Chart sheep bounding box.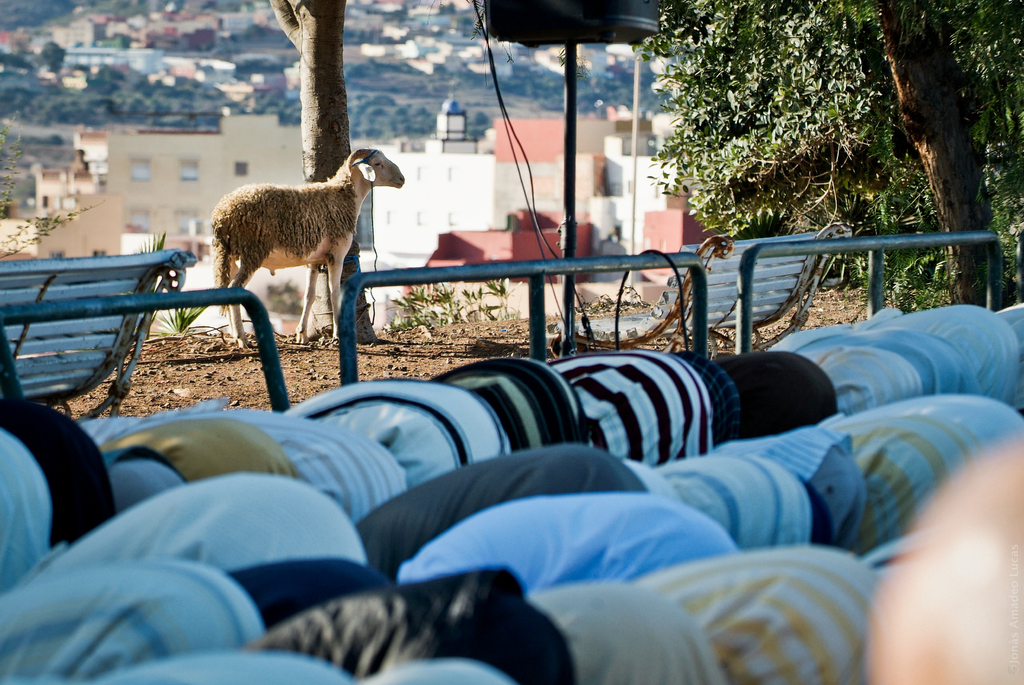
Charted: x1=234 y1=125 x2=400 y2=337.
